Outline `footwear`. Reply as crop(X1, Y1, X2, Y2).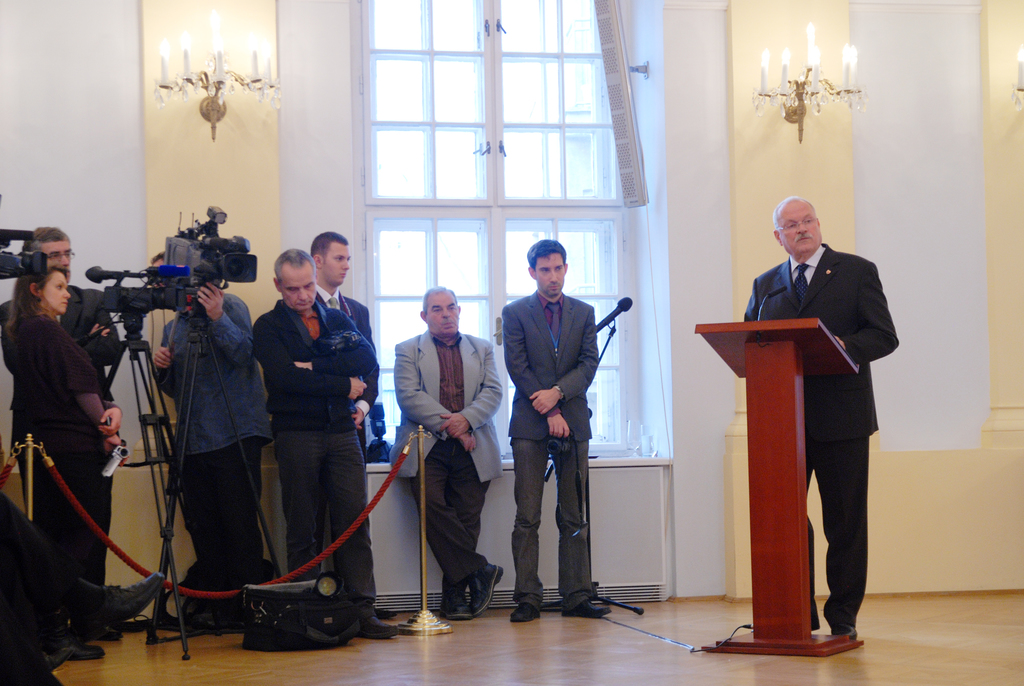
crop(94, 611, 135, 640).
